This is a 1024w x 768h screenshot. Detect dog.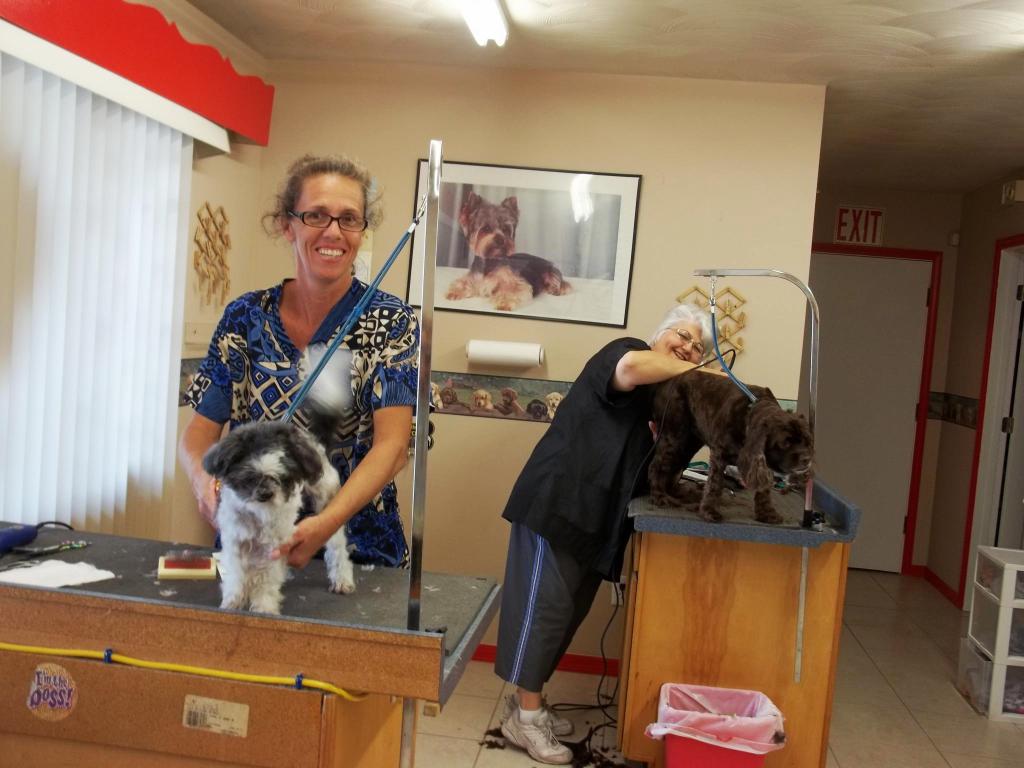
[447, 192, 570, 308].
